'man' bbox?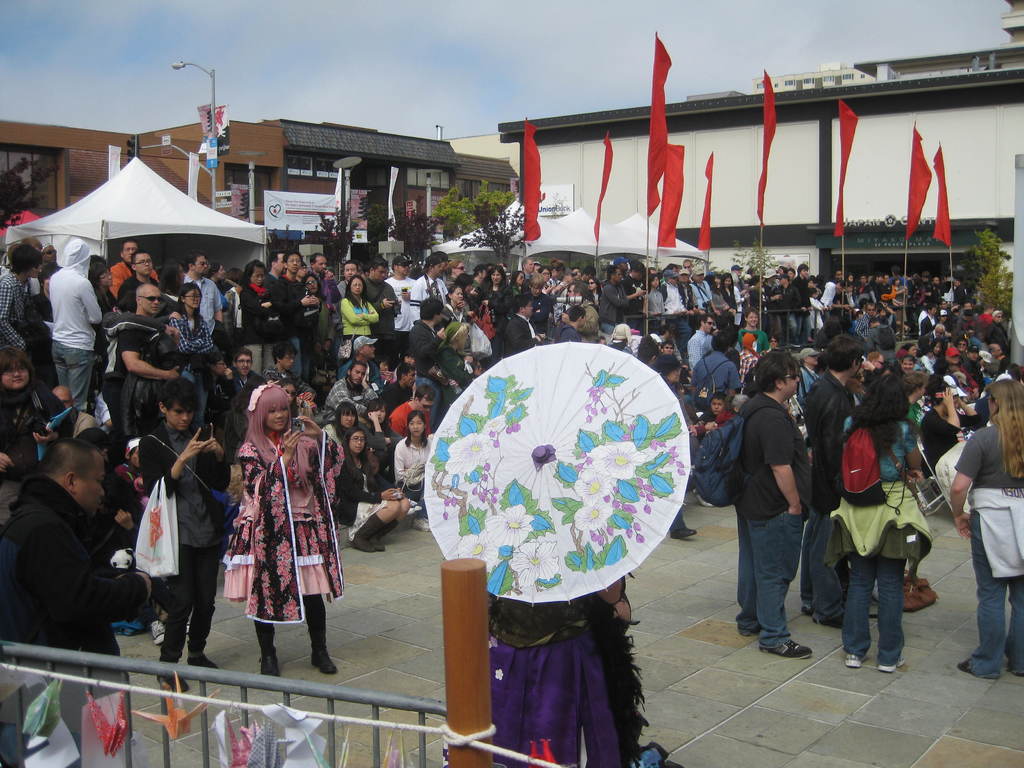
<region>678, 269, 692, 310</region>
